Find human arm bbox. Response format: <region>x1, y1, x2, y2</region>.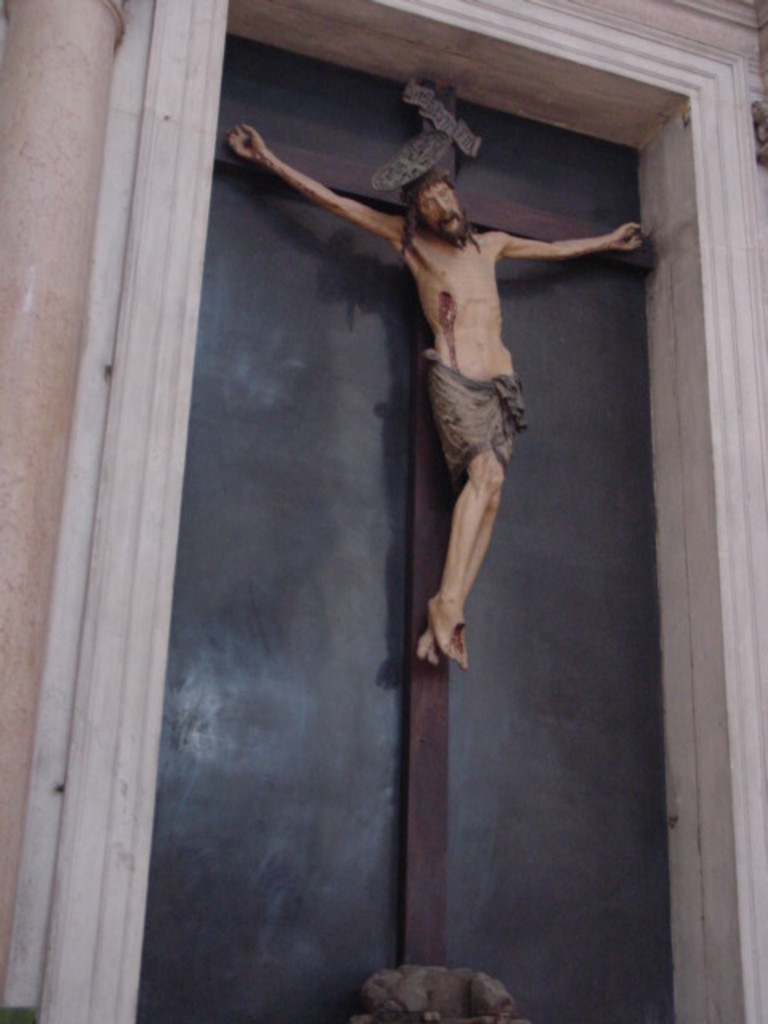
<region>243, 104, 430, 288</region>.
